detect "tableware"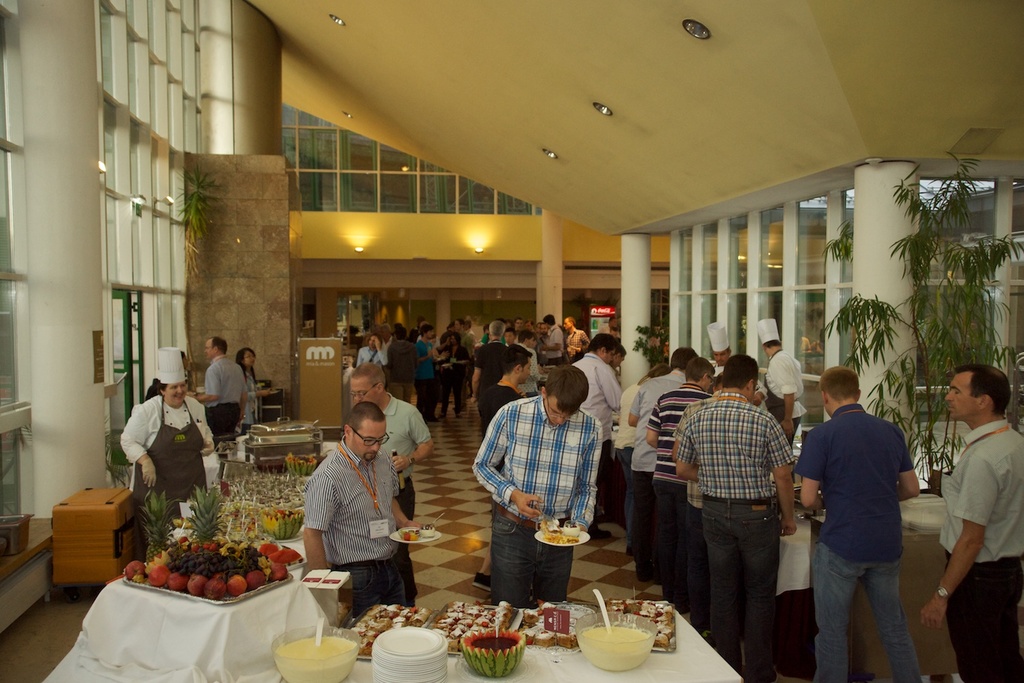
x1=588, y1=583, x2=609, y2=632
